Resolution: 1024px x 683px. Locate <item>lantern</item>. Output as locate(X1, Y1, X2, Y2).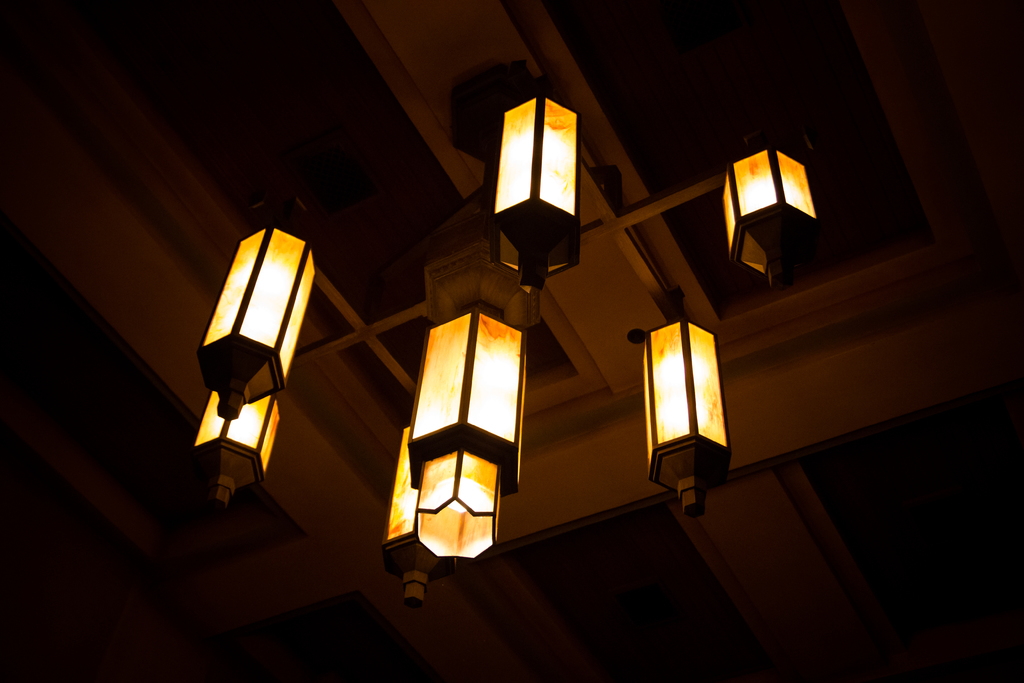
locate(408, 299, 514, 557).
